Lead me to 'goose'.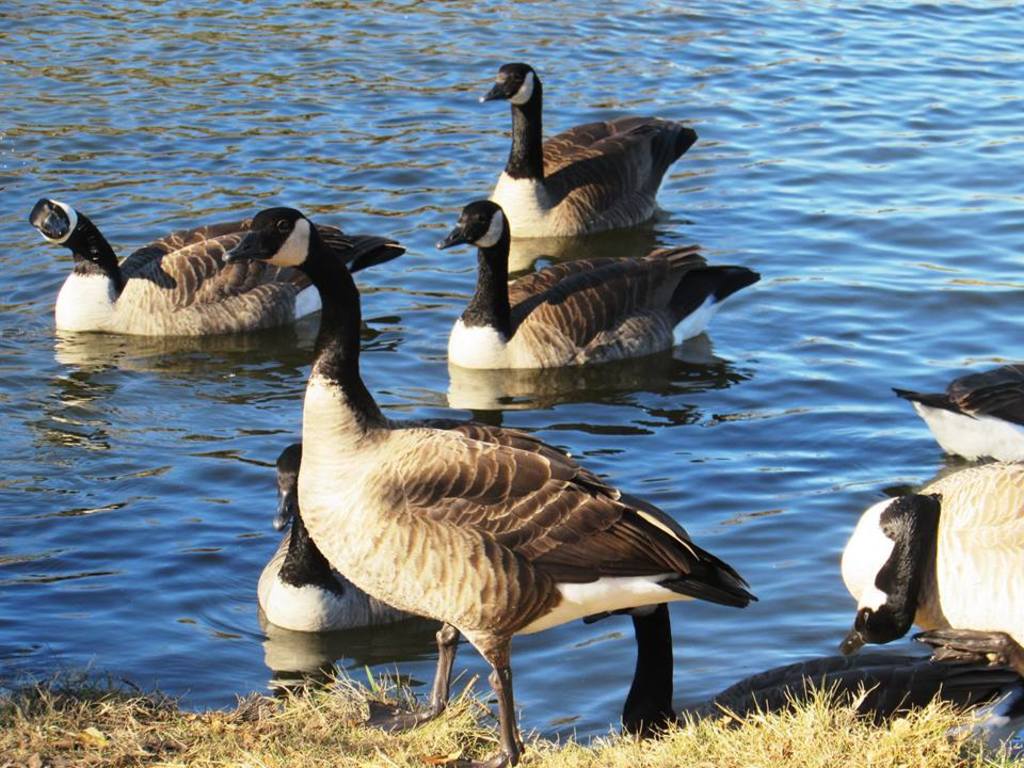
Lead to box=[437, 194, 761, 366].
